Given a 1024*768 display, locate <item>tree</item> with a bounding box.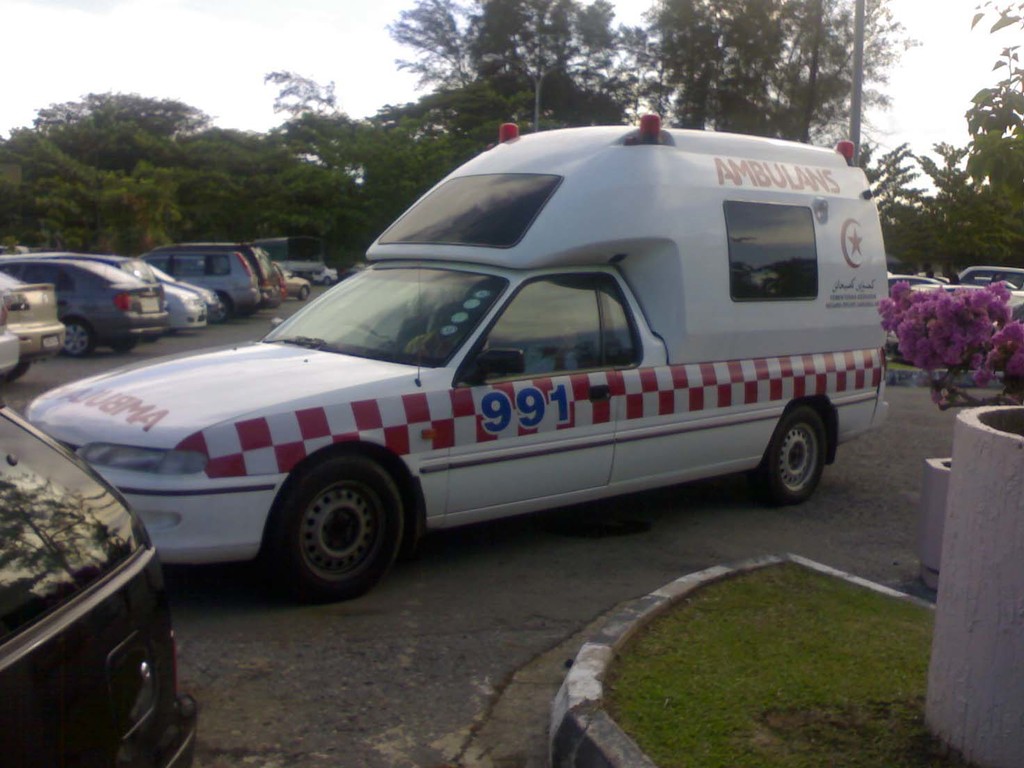
Located: box=[859, 1, 1023, 282].
